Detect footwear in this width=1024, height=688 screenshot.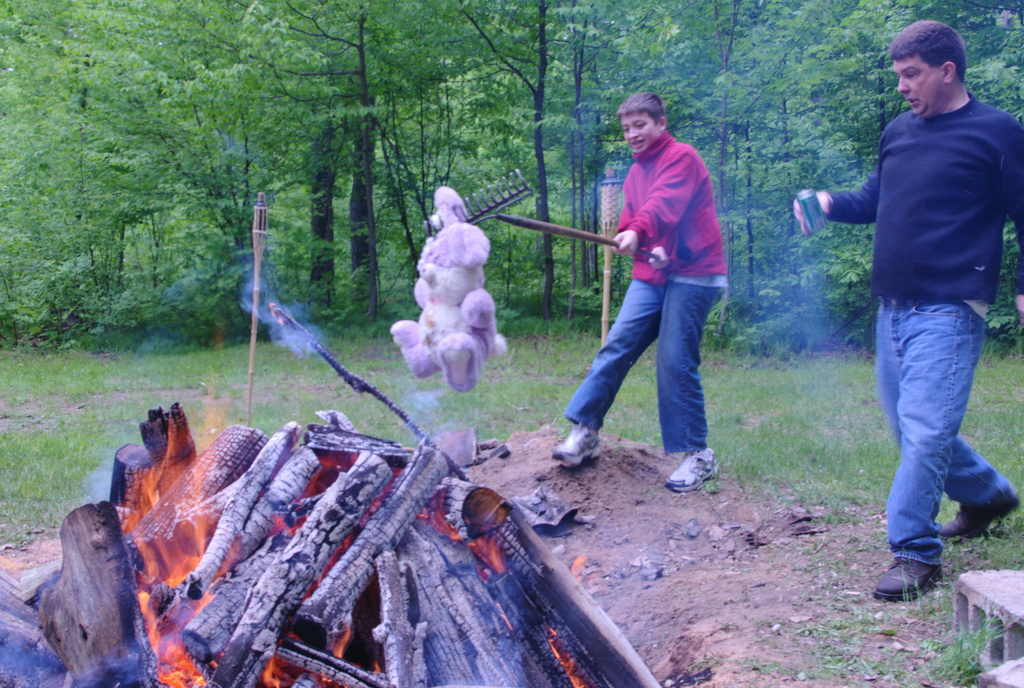
Detection: box=[870, 546, 941, 596].
